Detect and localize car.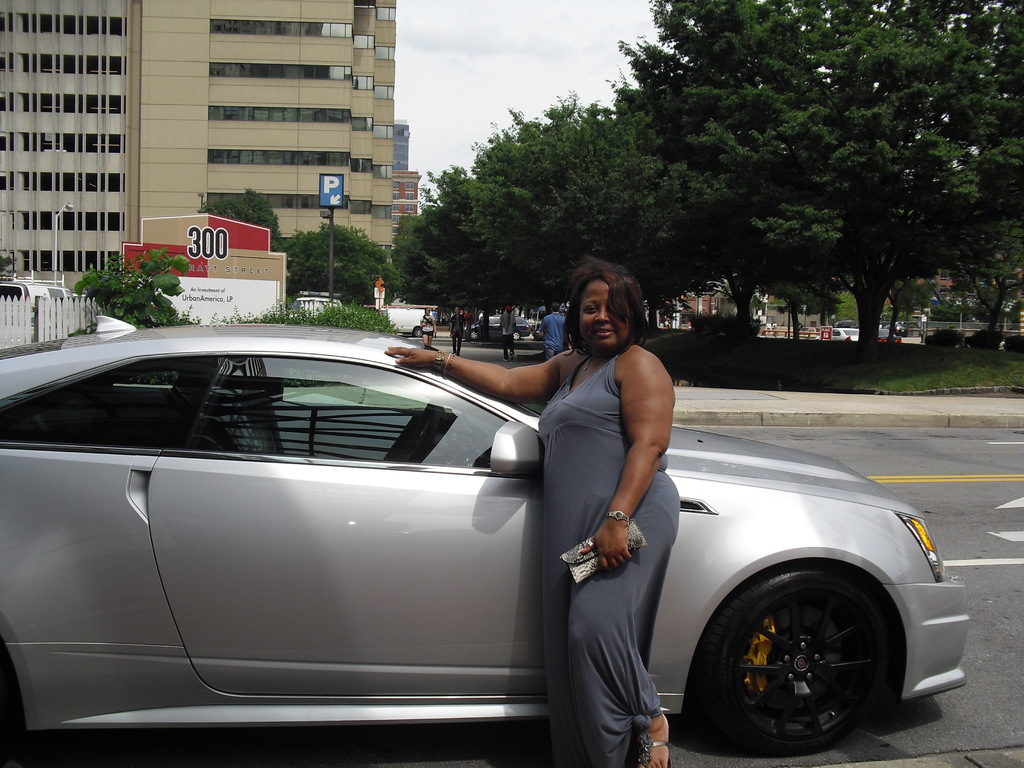
Localized at x1=0, y1=324, x2=970, y2=767.
